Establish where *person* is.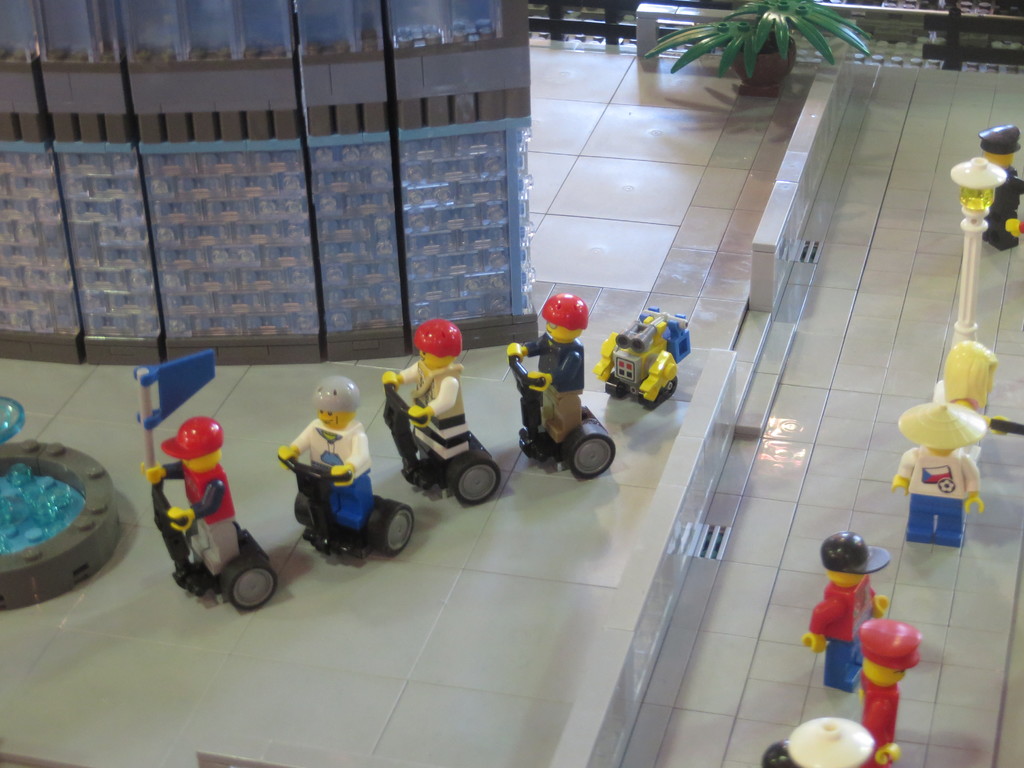
Established at 975/124/1023/254.
